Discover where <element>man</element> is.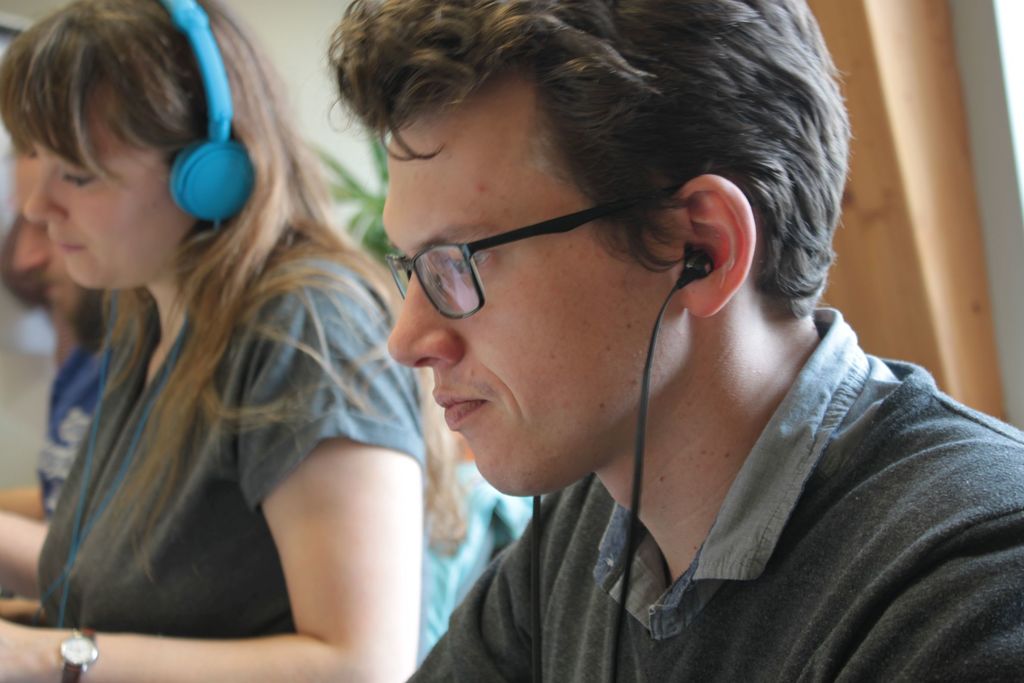
Discovered at x1=261, y1=0, x2=995, y2=679.
